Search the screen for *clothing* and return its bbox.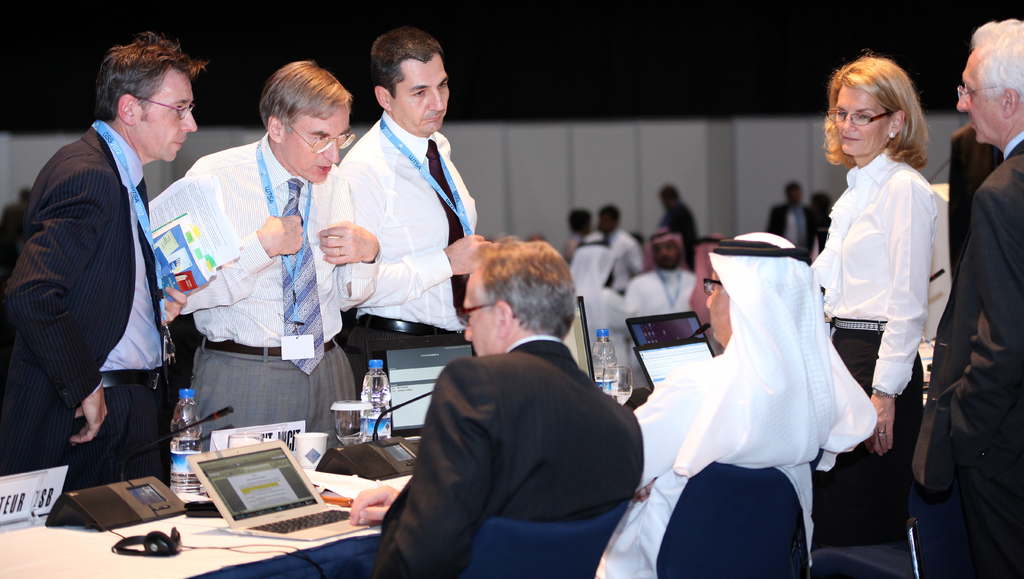
Found: (911,167,1023,578).
